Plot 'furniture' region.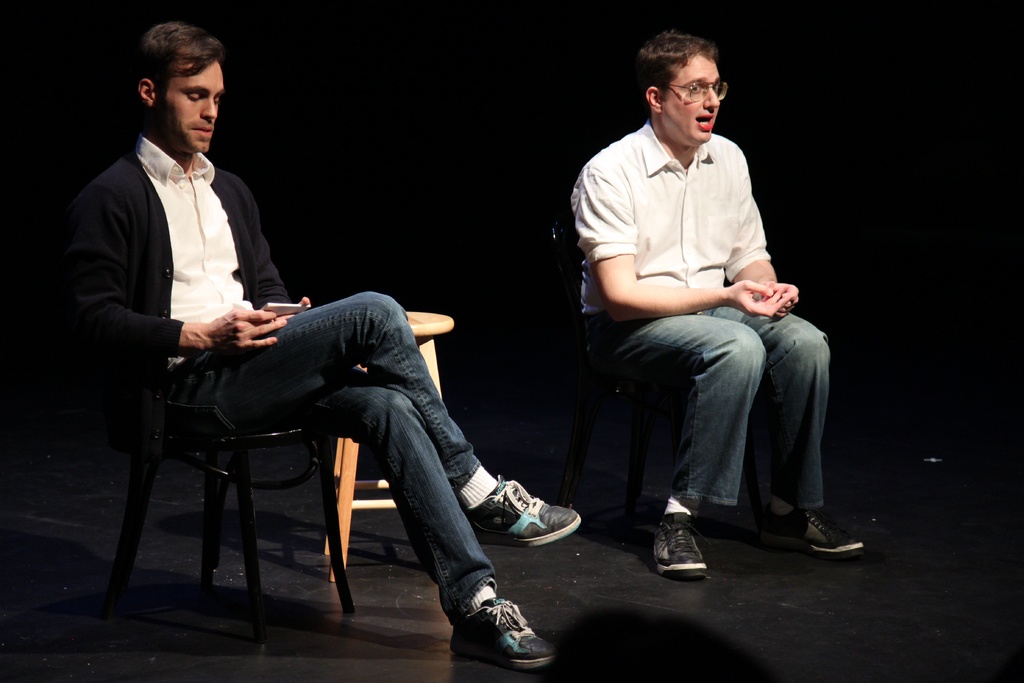
Plotted at 110,388,346,614.
